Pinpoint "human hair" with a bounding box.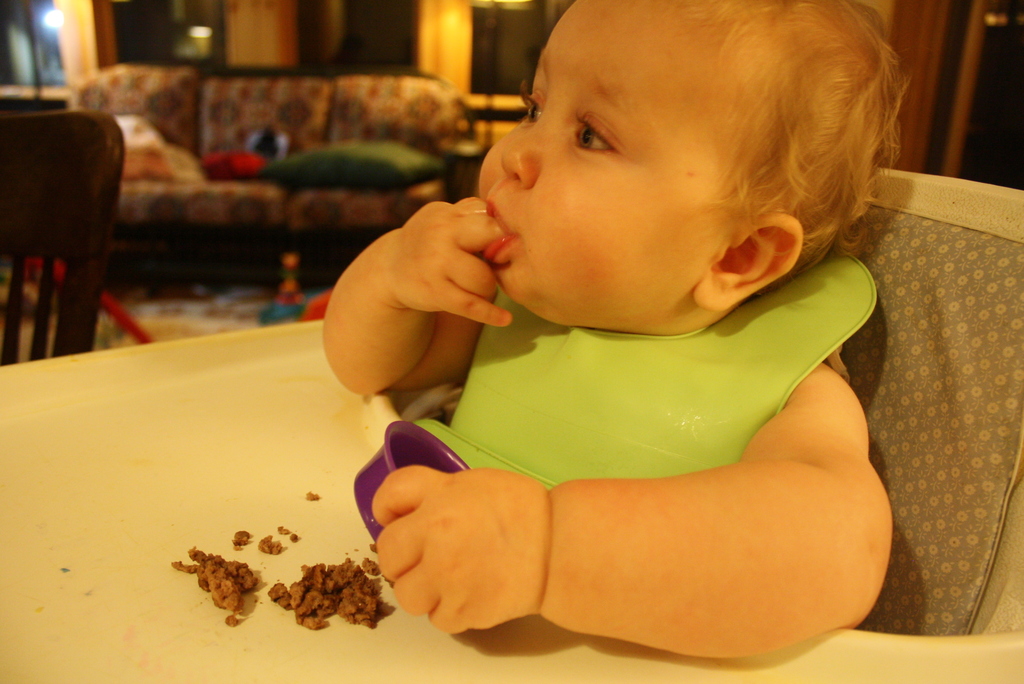
{"left": 685, "top": 0, "right": 911, "bottom": 282}.
